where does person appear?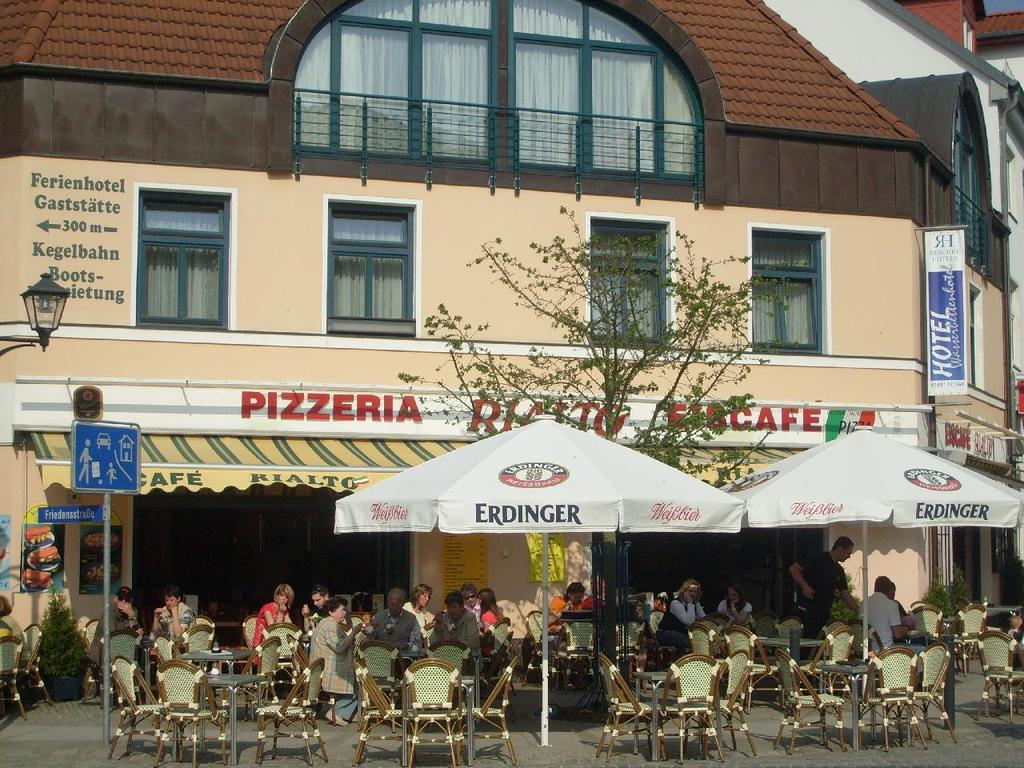
Appears at l=302, t=588, r=330, b=618.
